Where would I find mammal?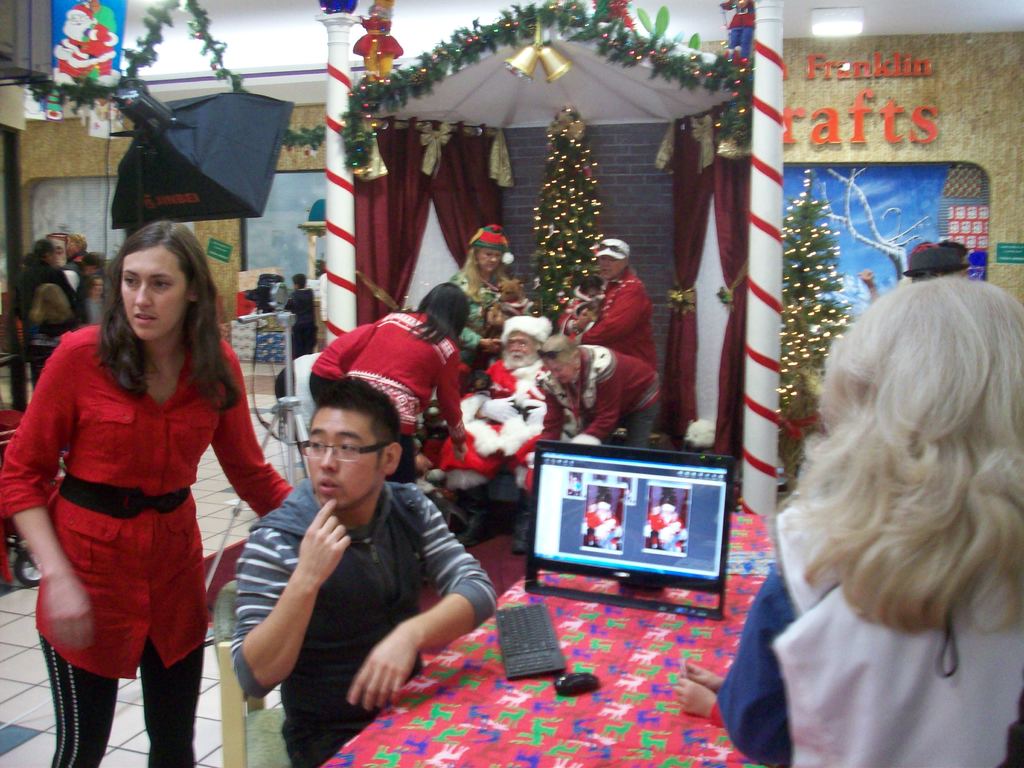
At 0:220:297:767.
